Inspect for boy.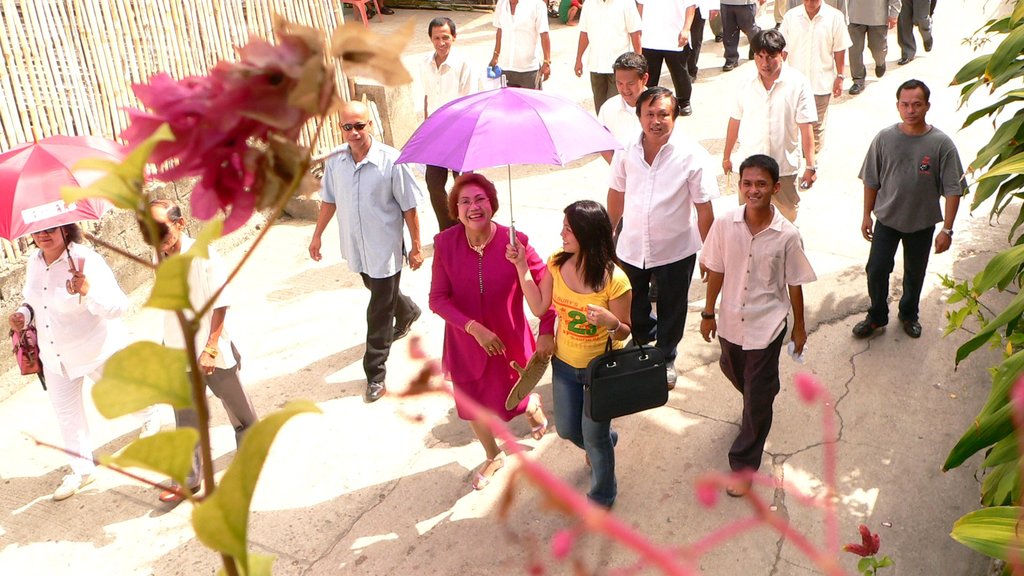
Inspection: [707,132,826,485].
